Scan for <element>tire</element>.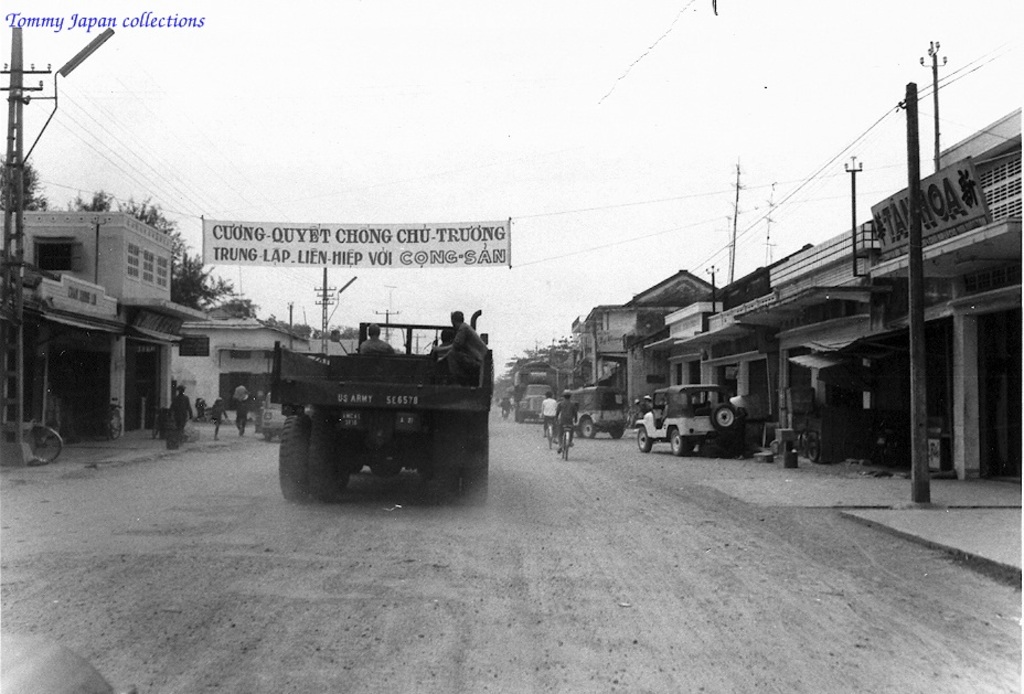
Scan result: <region>29, 425, 63, 461</region>.
